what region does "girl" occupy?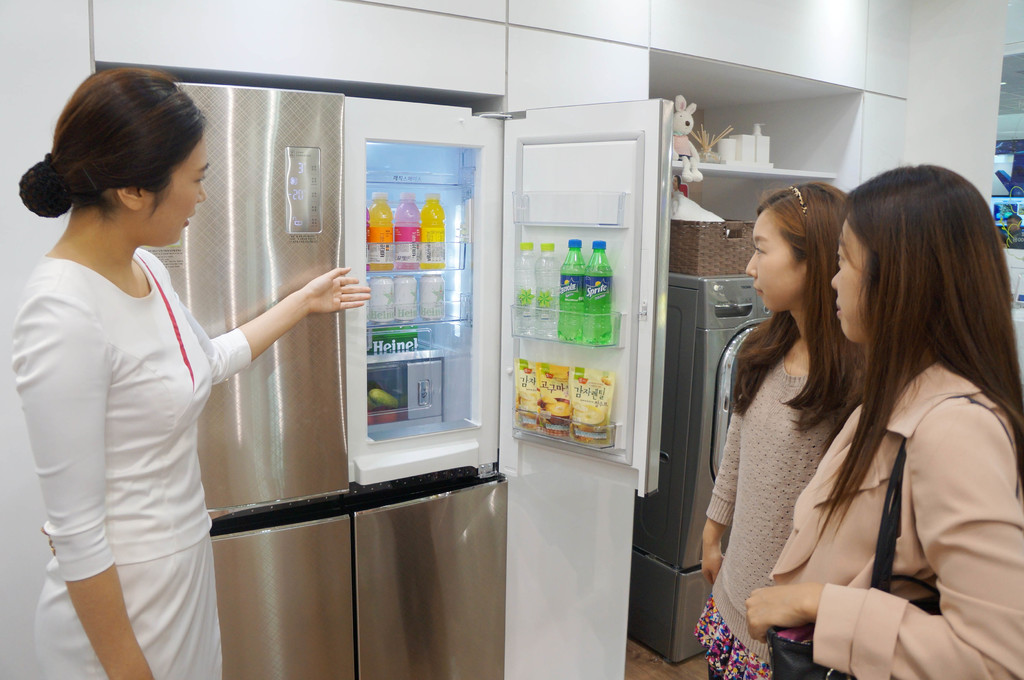
BBox(1, 53, 318, 678).
